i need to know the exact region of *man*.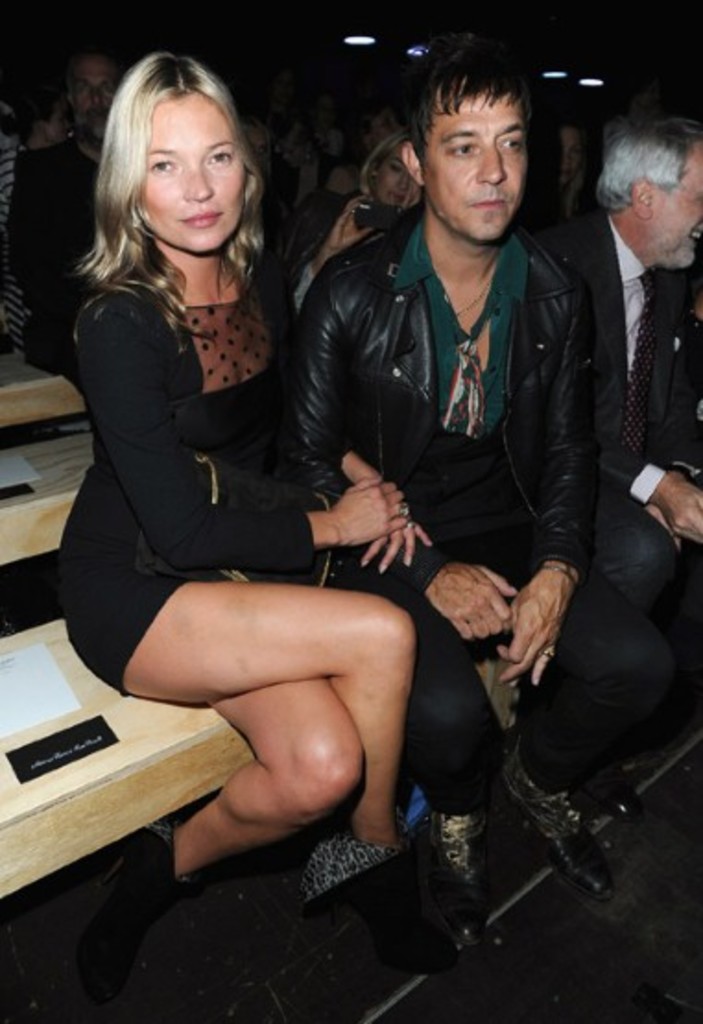
Region: <box>175,37,638,965</box>.
